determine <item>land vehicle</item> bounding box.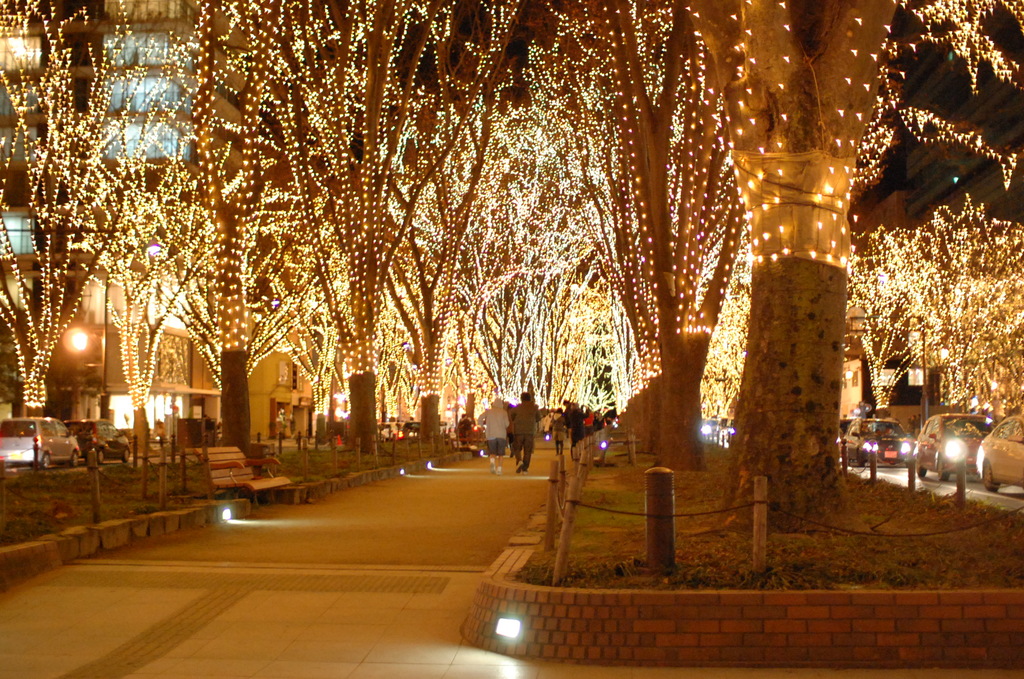
Determined: [left=399, top=420, right=421, bottom=440].
